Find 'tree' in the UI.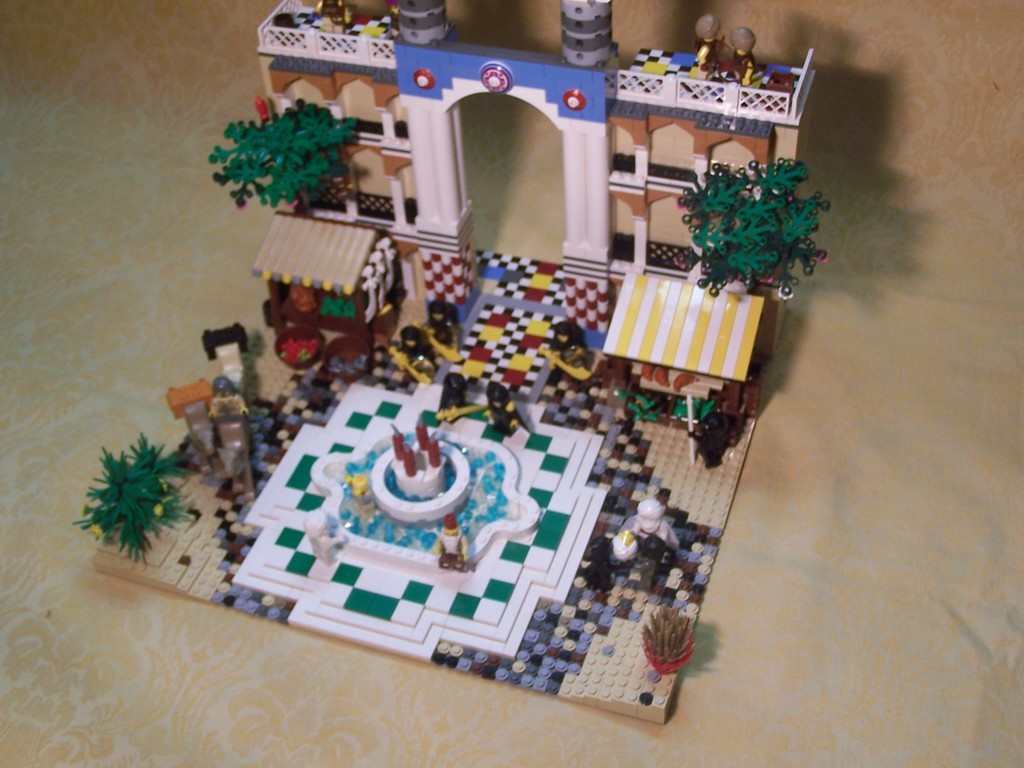
UI element at locate(645, 606, 690, 667).
